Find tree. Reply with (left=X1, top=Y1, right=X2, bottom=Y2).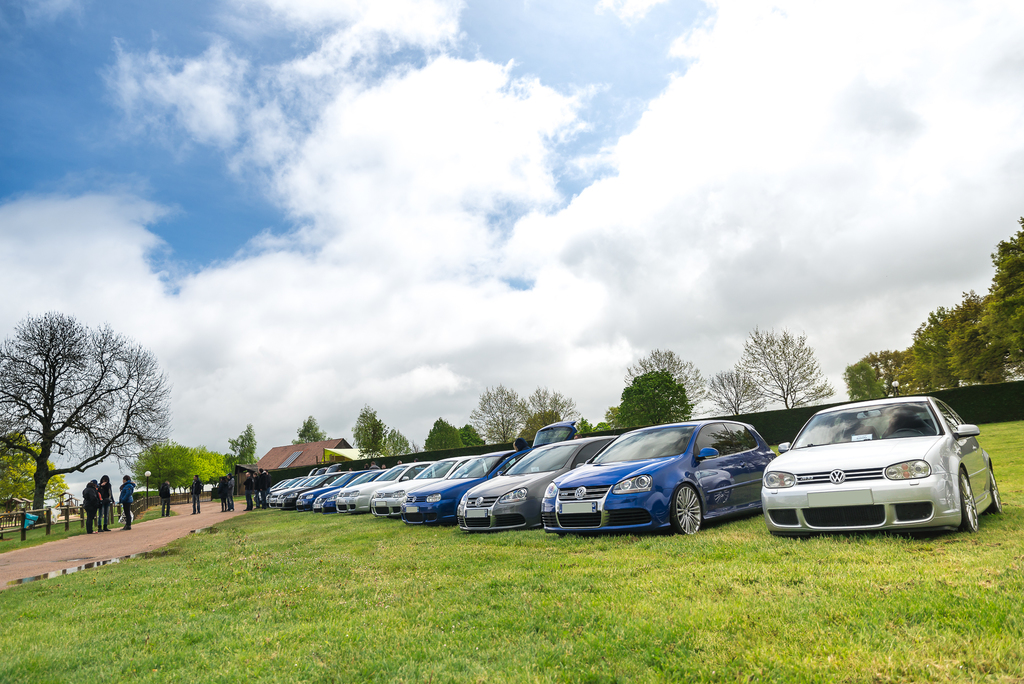
(left=523, top=416, right=564, bottom=438).
